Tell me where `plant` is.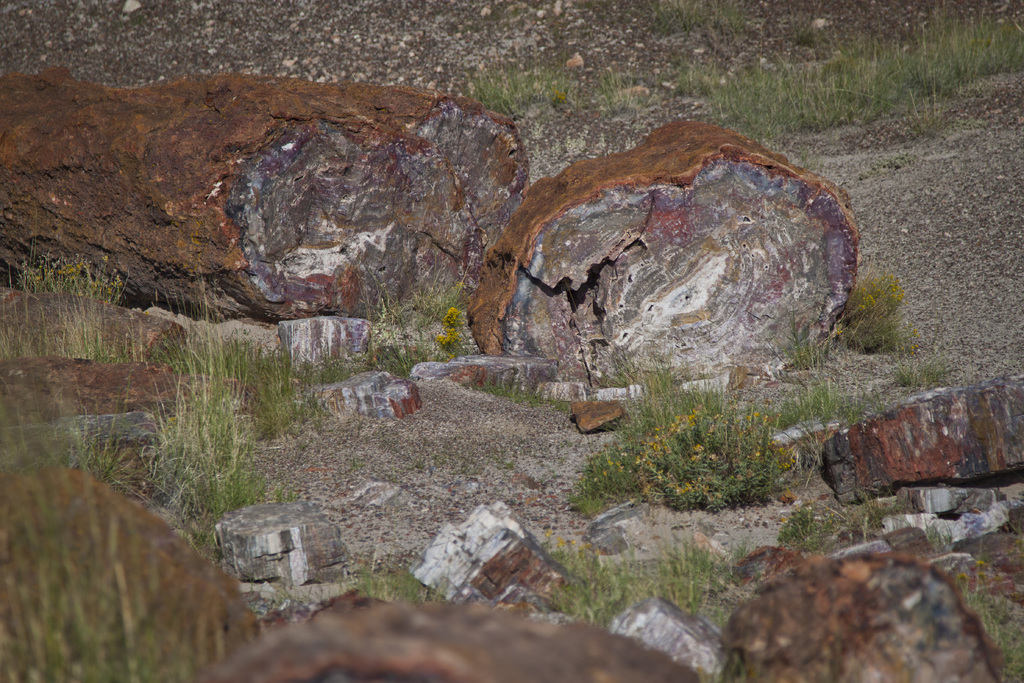
`plant` is at crop(924, 519, 958, 553).
